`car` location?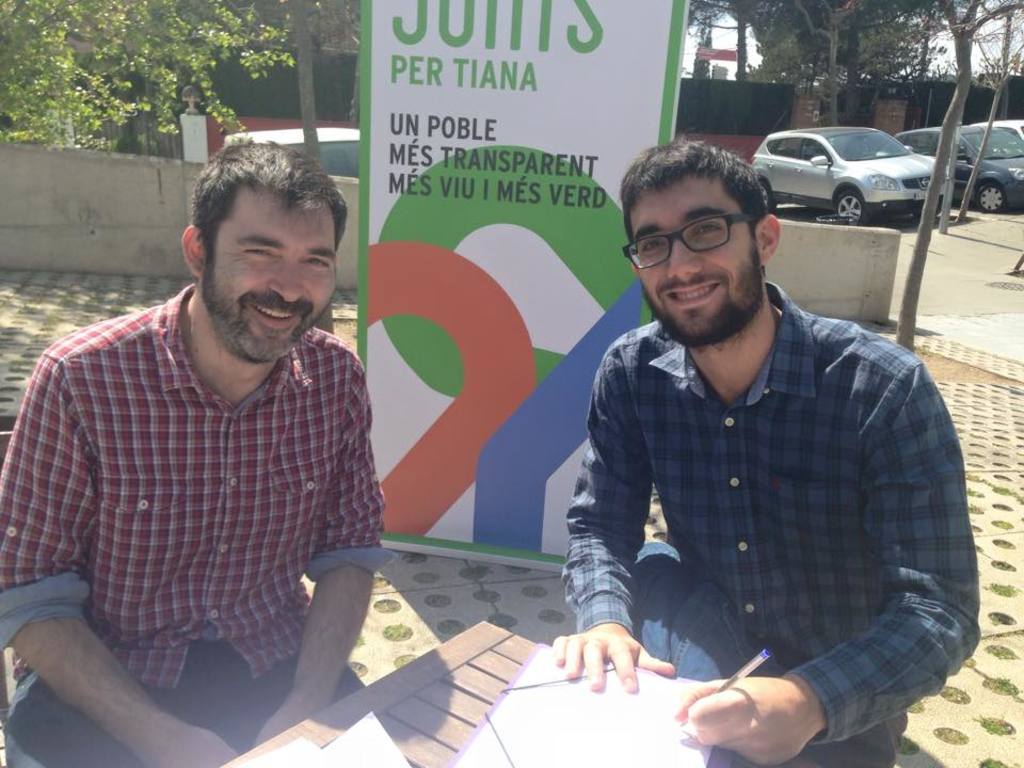
left=893, top=123, right=1023, bottom=213
